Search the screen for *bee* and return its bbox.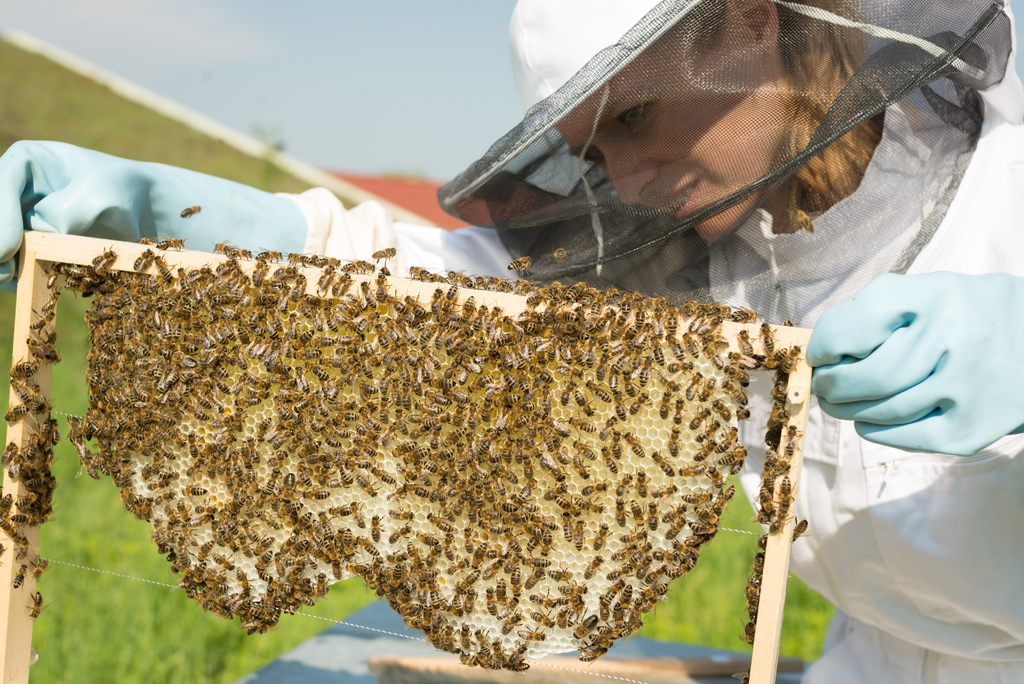
Found: (left=152, top=490, right=178, bottom=509).
